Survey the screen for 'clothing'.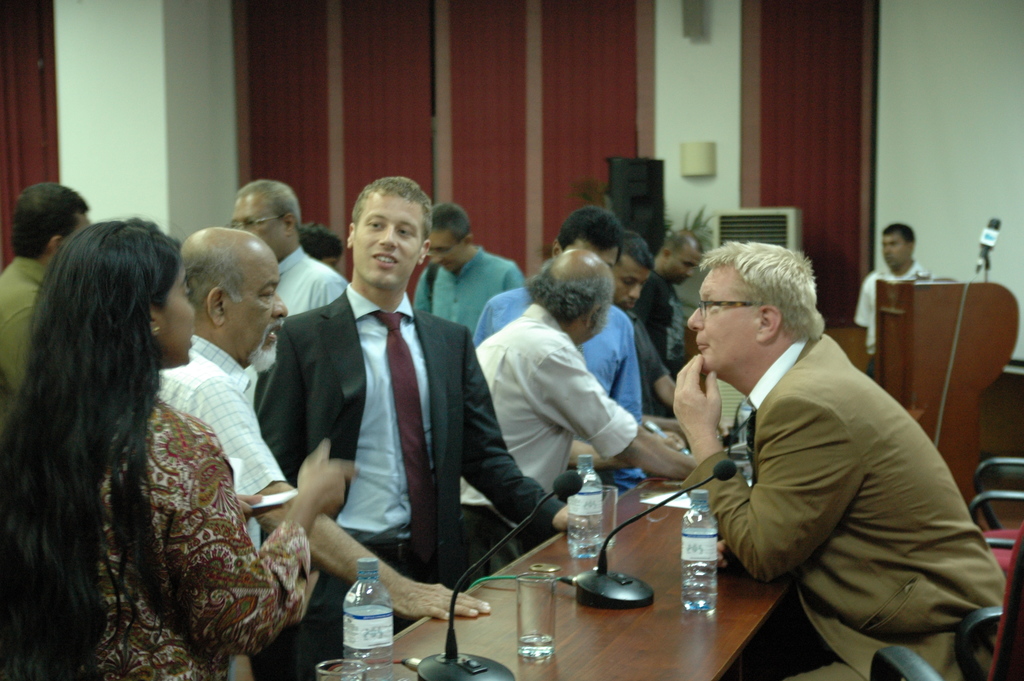
Survey found: rect(844, 255, 931, 368).
